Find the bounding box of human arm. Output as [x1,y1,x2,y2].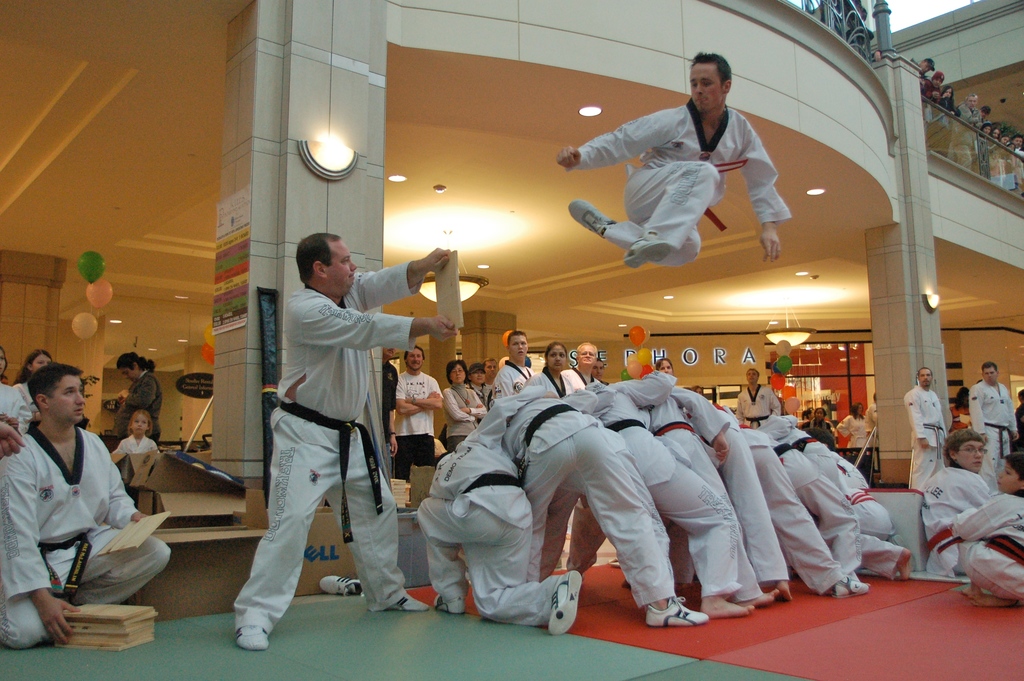
[353,244,452,310].
